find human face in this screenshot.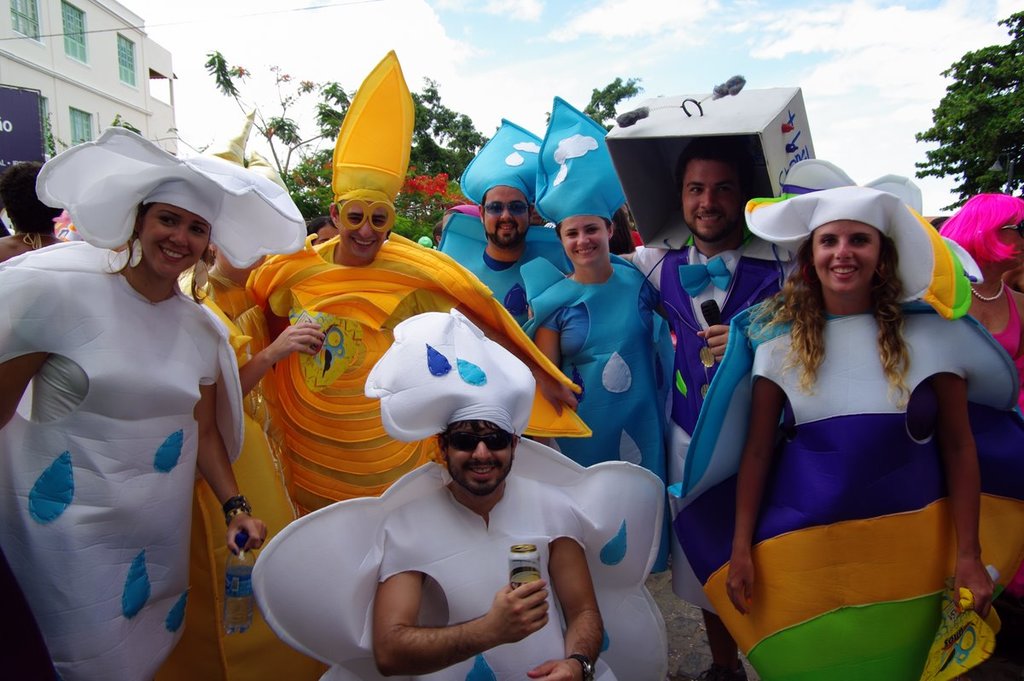
The bounding box for human face is x1=491 y1=195 x2=527 y2=252.
